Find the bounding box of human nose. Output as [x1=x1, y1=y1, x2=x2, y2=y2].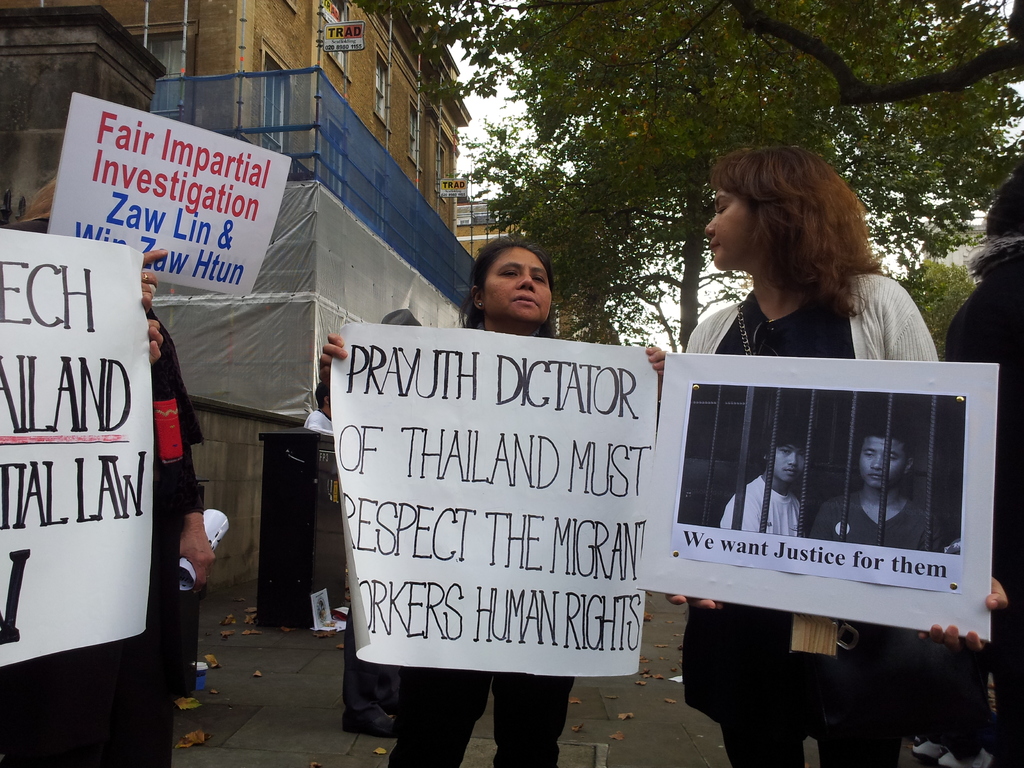
[x1=701, y1=214, x2=718, y2=236].
